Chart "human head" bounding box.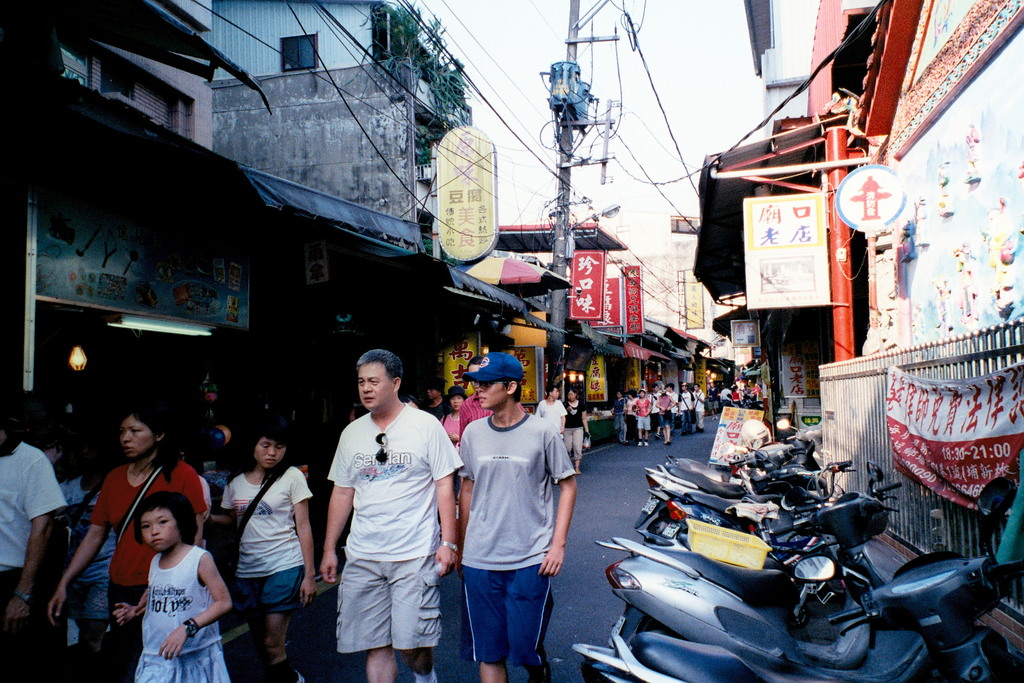
Charted: rect(682, 383, 687, 391).
